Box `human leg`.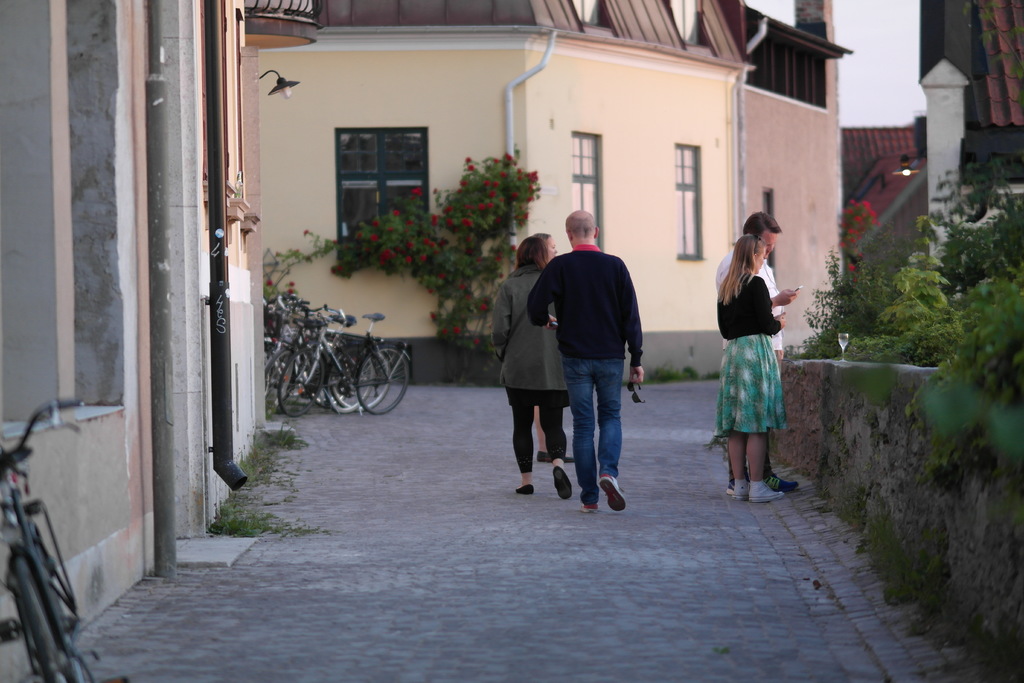
bbox=(598, 347, 621, 516).
